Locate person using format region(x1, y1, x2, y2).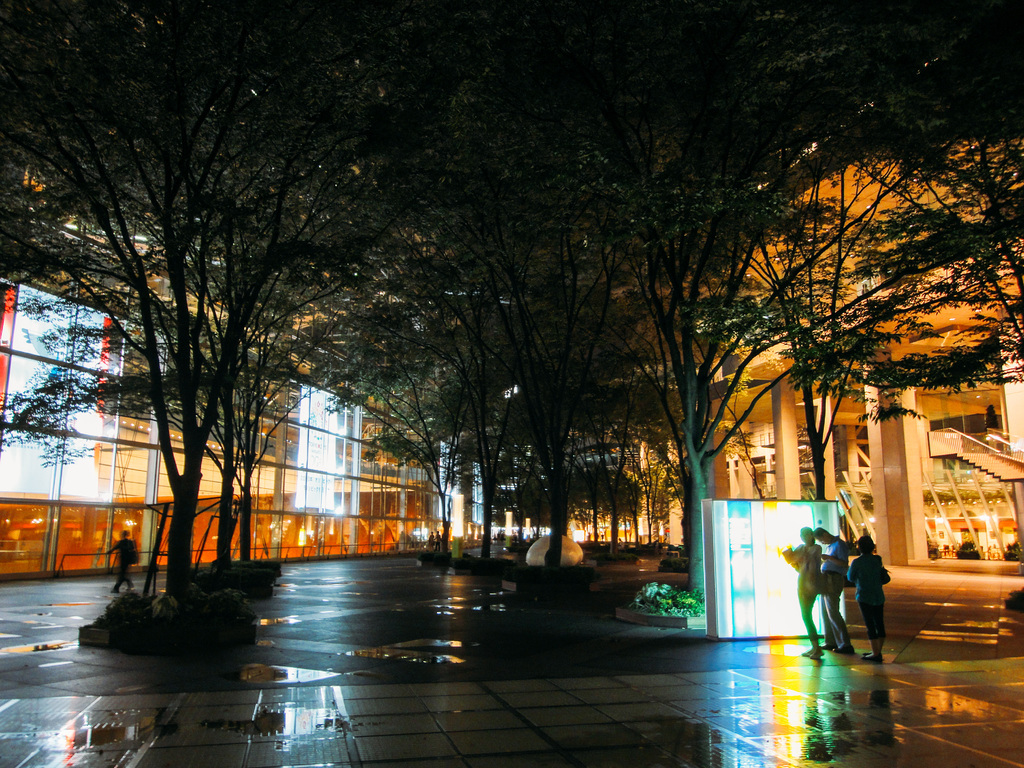
region(817, 522, 862, 653).
